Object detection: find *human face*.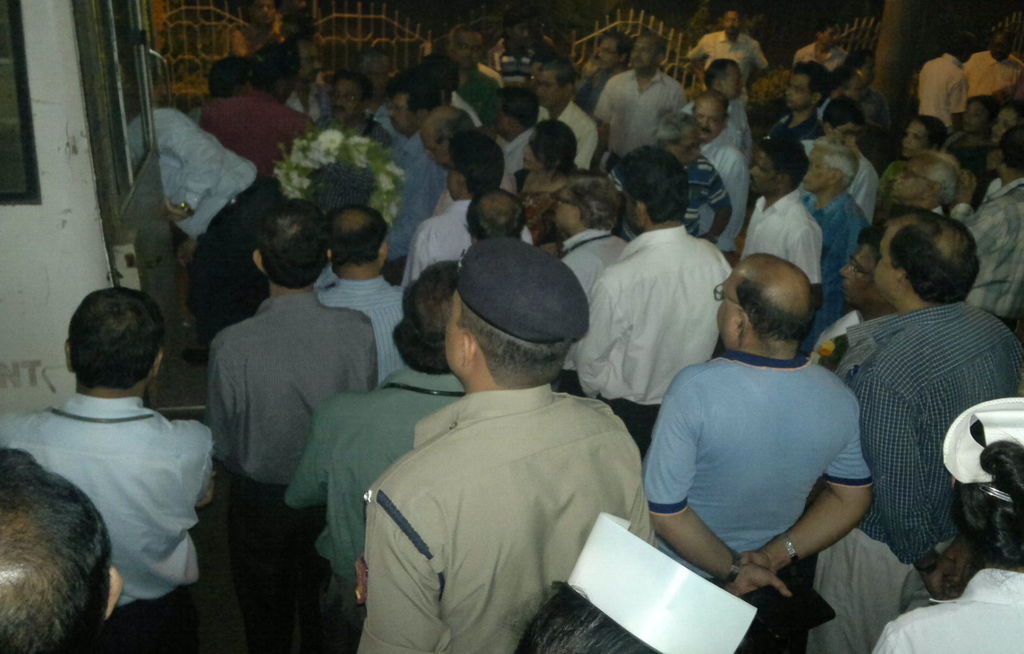
BBox(694, 98, 723, 140).
